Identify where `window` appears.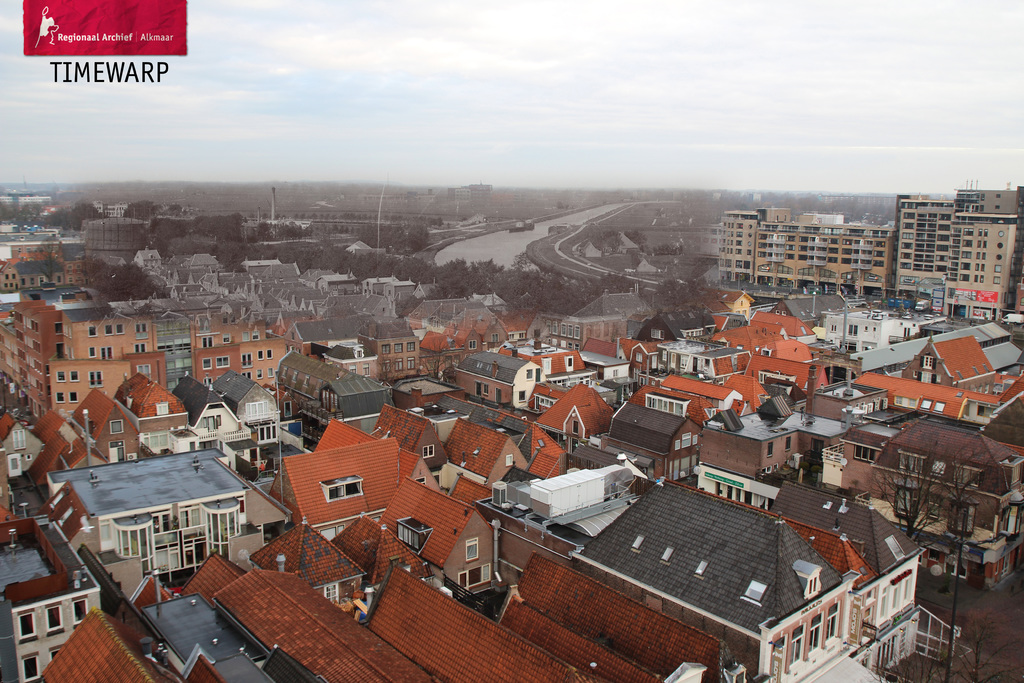
Appears at select_region(416, 477, 429, 486).
